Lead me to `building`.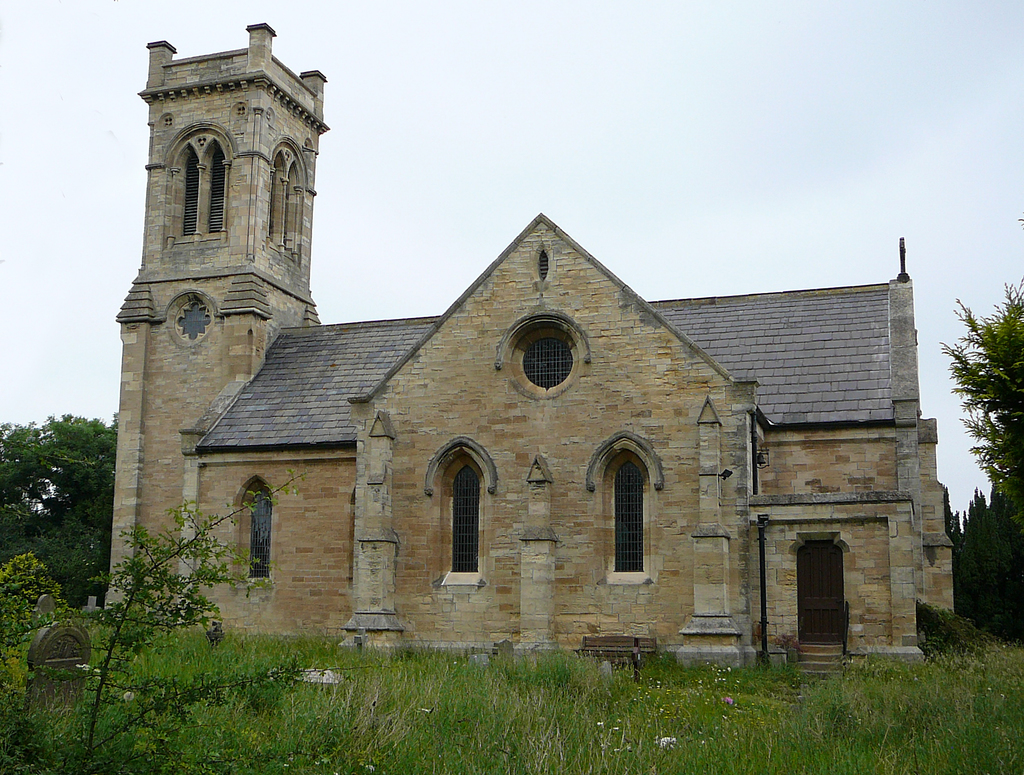
Lead to 101 25 952 678.
